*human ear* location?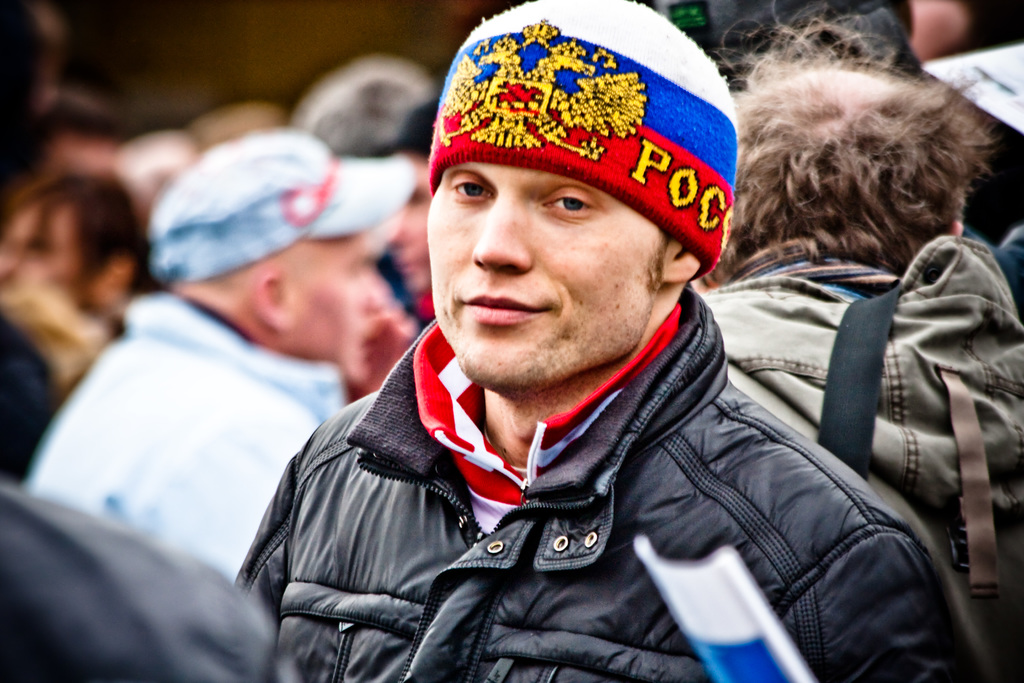
x1=660, y1=240, x2=701, y2=283
